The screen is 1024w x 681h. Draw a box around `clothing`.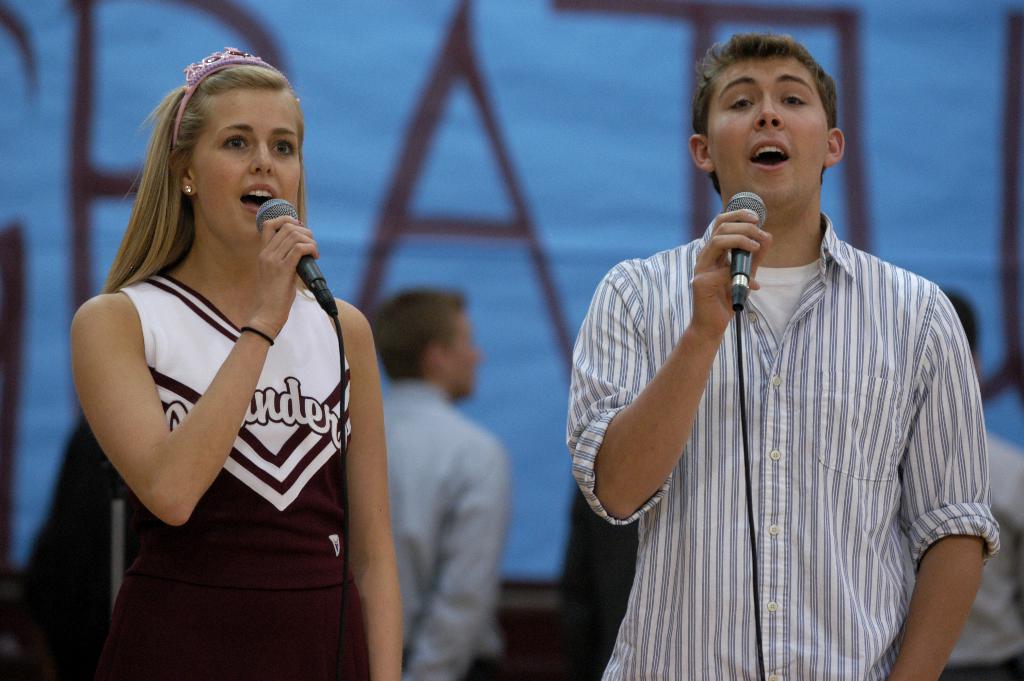
box(909, 425, 1017, 675).
